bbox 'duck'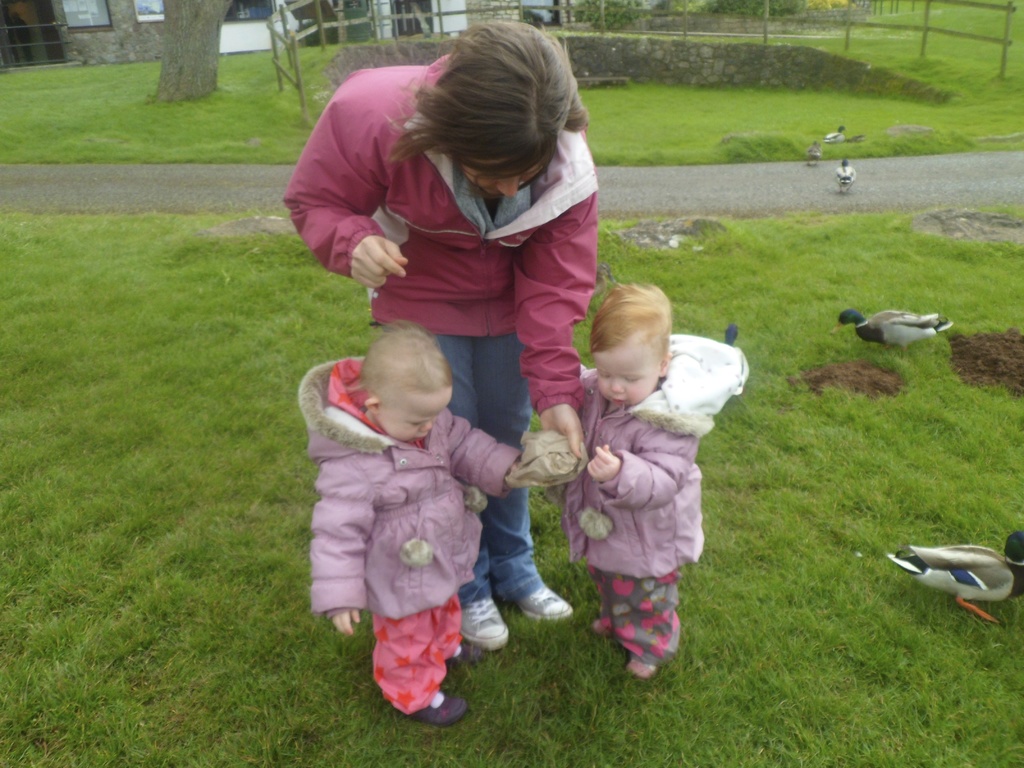
(x1=816, y1=117, x2=852, y2=143)
